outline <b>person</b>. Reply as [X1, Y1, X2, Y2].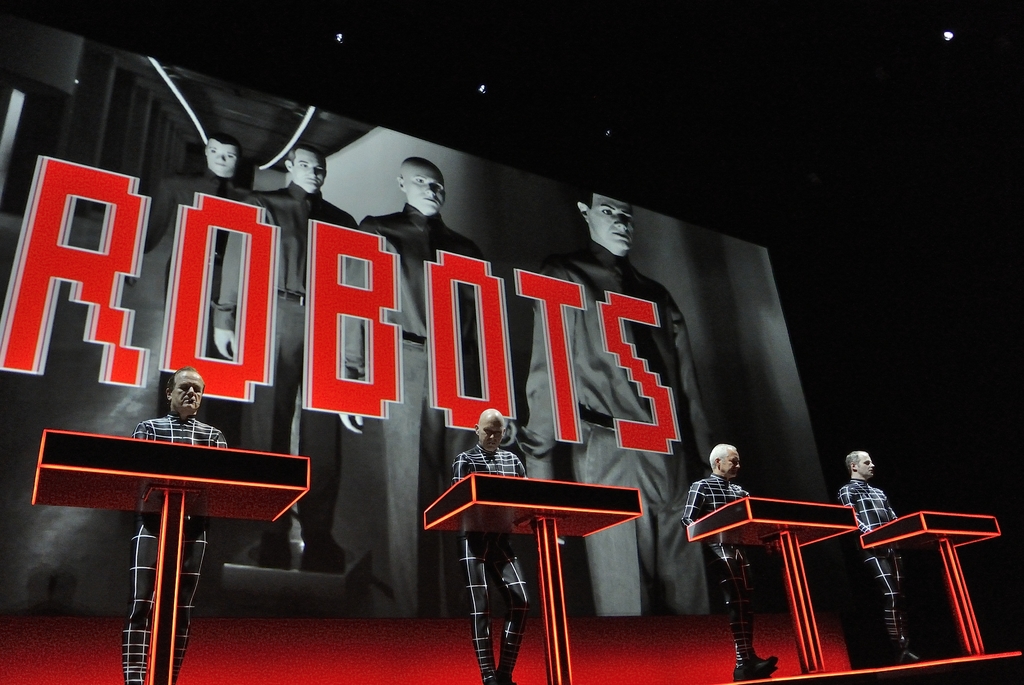
[684, 443, 784, 677].
